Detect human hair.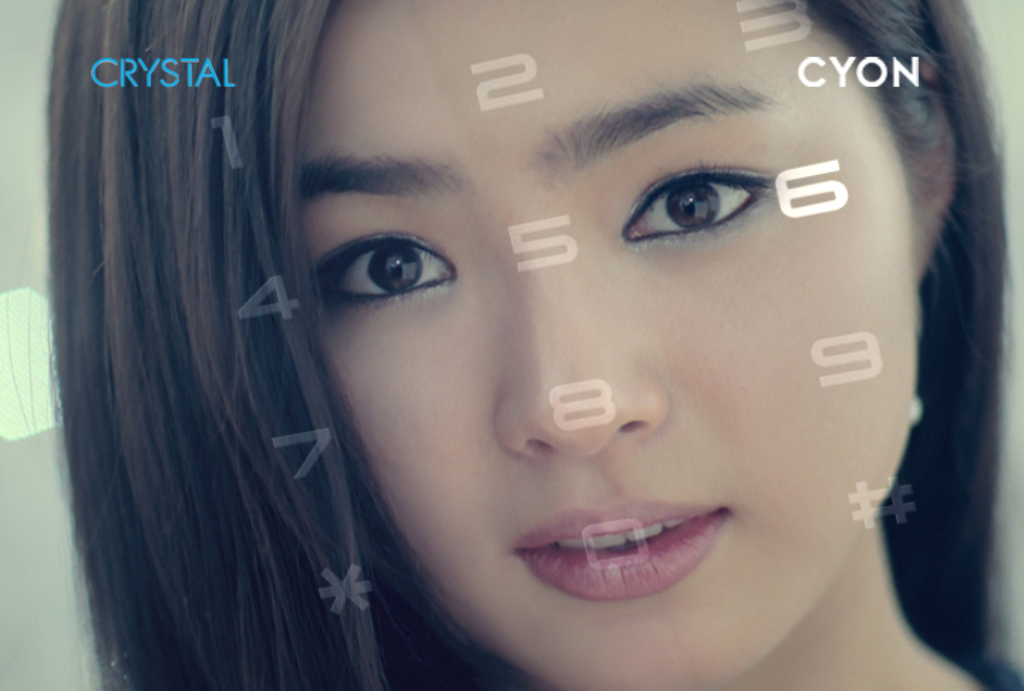
Detected at box(51, 0, 1020, 690).
